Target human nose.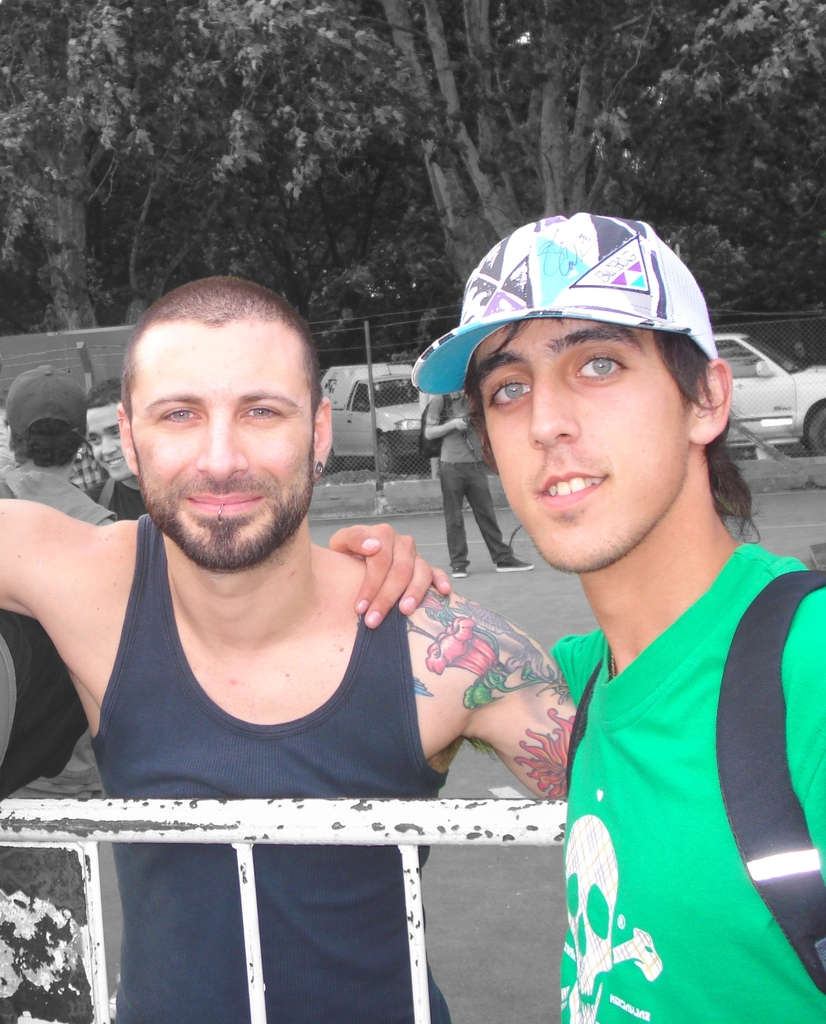
Target region: {"left": 193, "top": 412, "right": 246, "bottom": 479}.
